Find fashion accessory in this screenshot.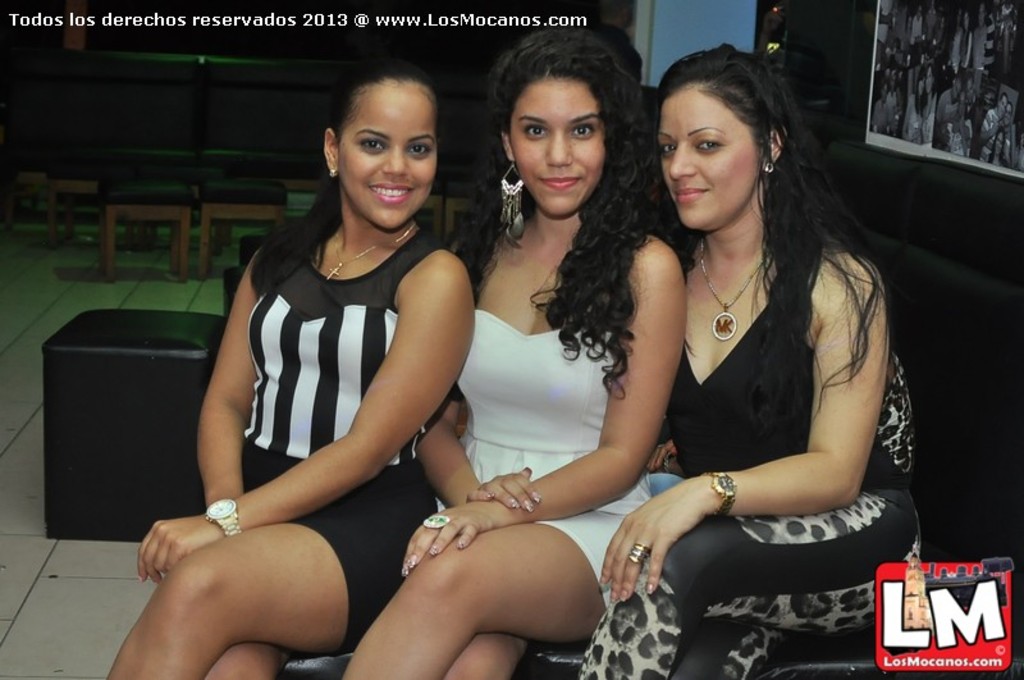
The bounding box for fashion accessory is (x1=498, y1=161, x2=525, y2=241).
